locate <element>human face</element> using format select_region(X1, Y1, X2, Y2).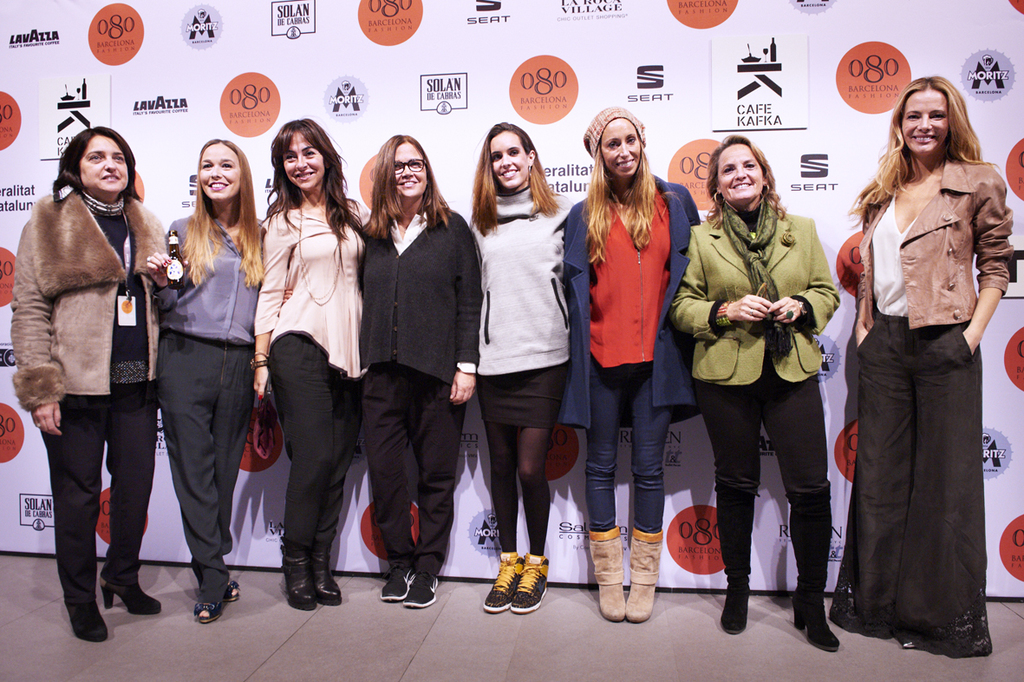
select_region(485, 131, 530, 191).
